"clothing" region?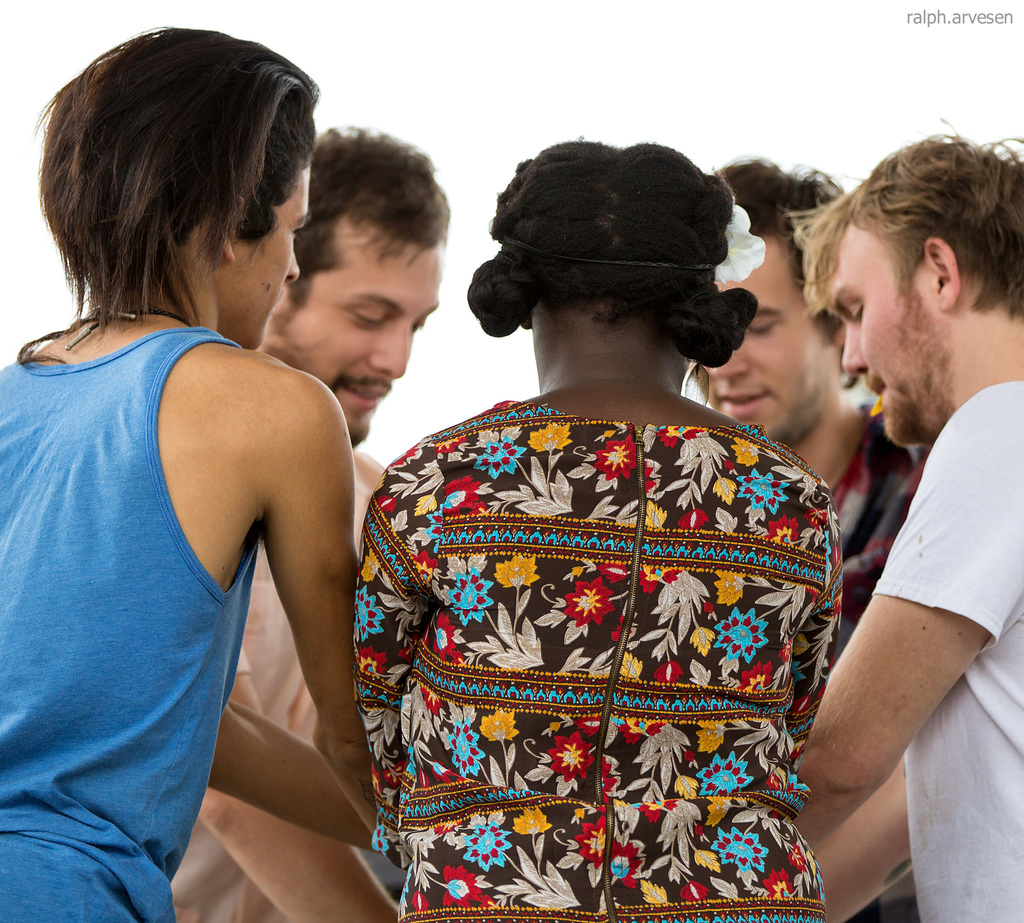
locate(172, 456, 377, 922)
